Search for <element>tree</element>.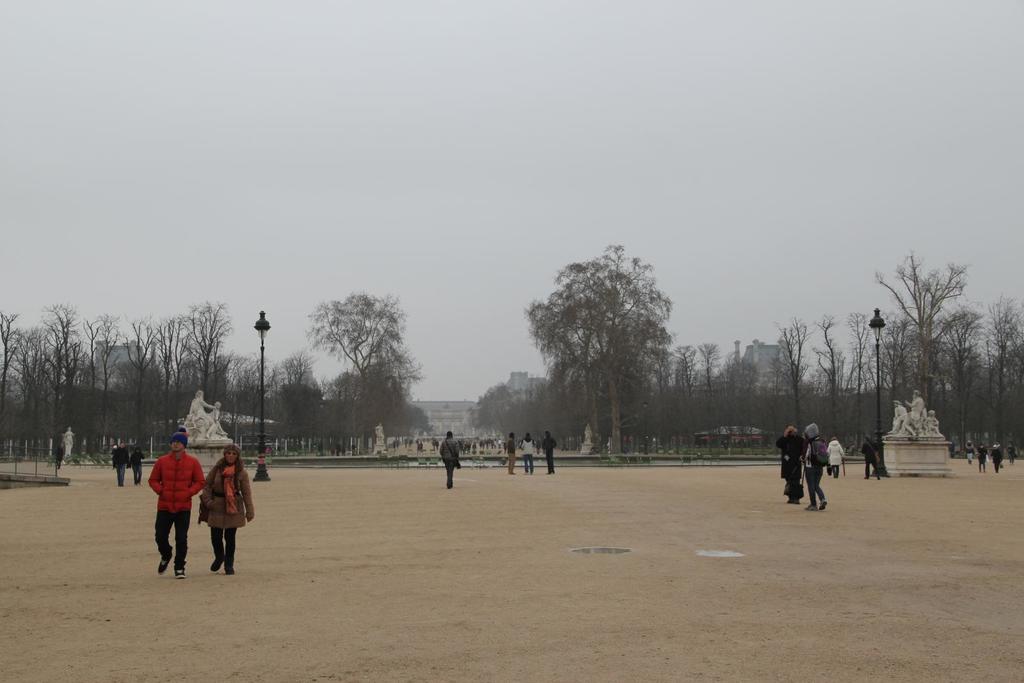
Found at <bbox>689, 303, 865, 456</bbox>.
